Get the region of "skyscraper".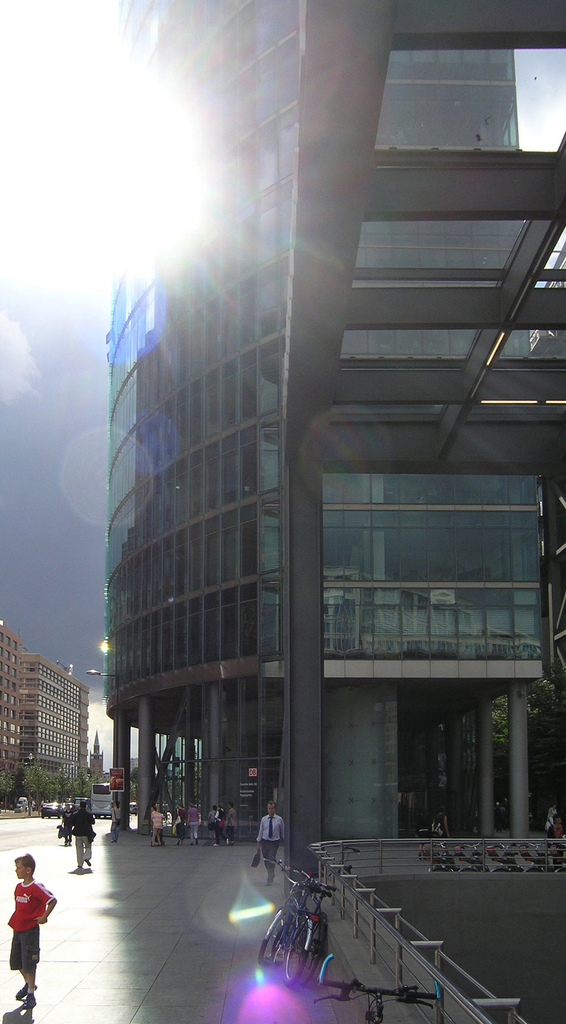
bbox=[69, 31, 505, 915].
